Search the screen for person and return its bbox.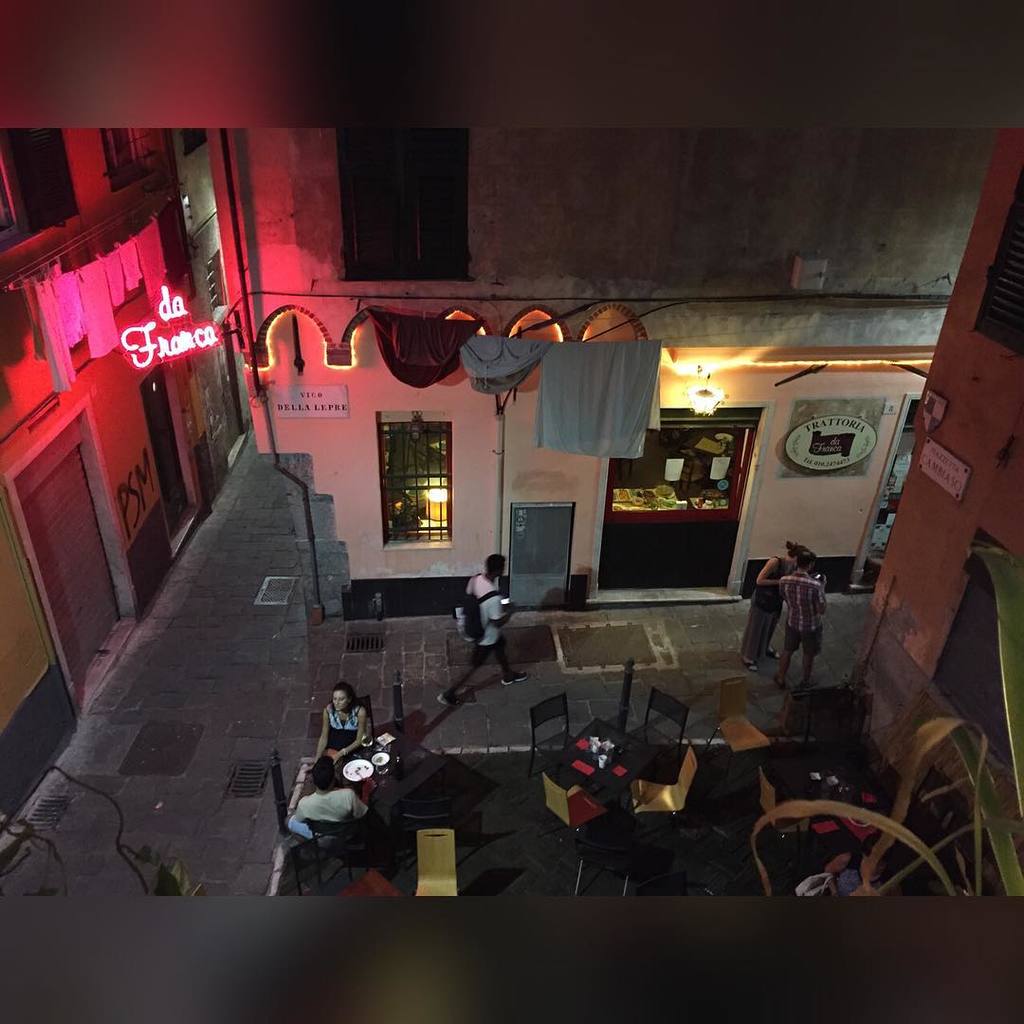
Found: (x1=305, y1=683, x2=369, y2=786).
